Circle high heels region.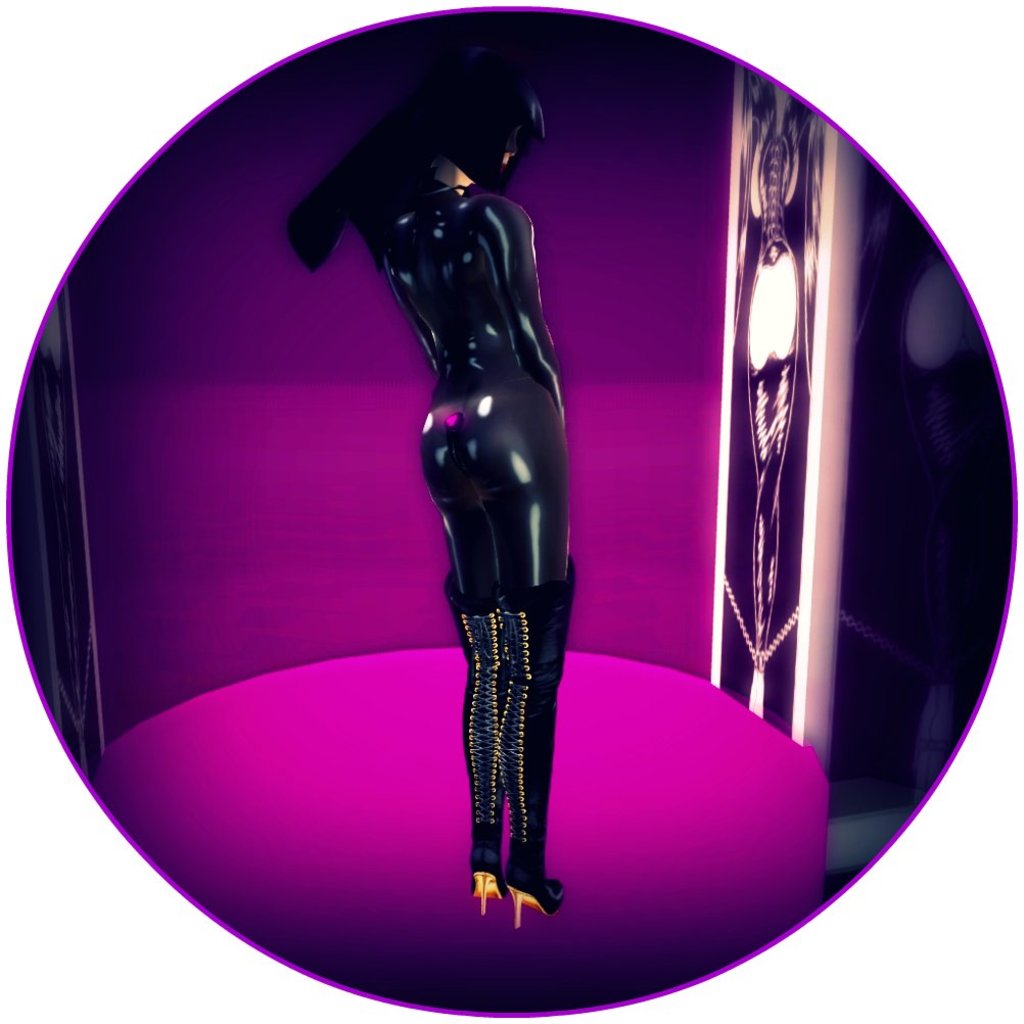
Region: Rect(468, 849, 507, 912).
